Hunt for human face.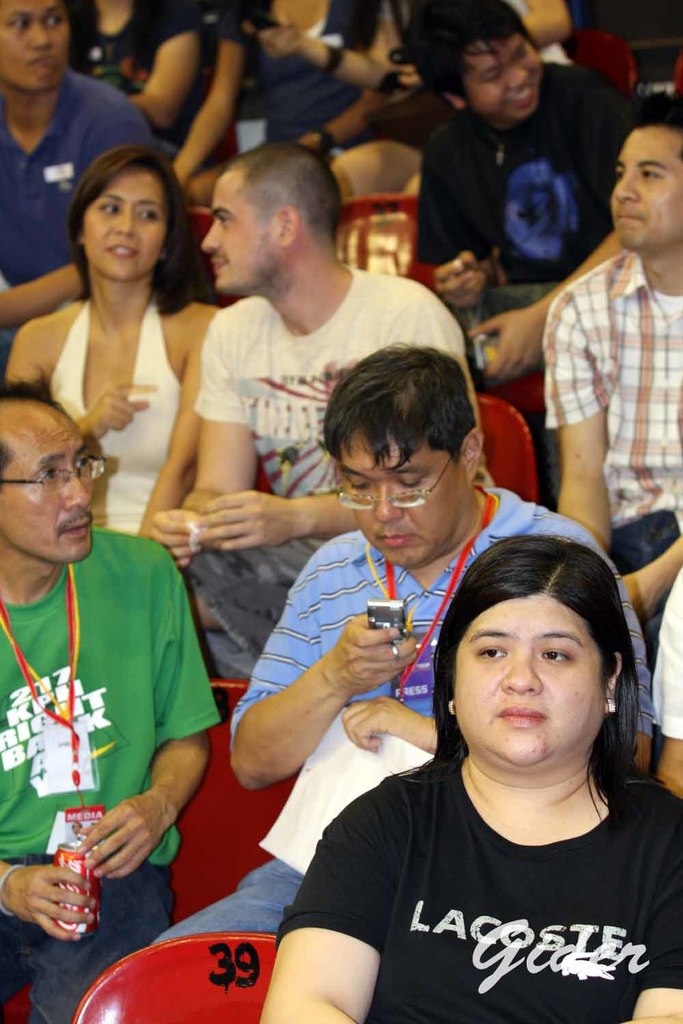
Hunted down at box(611, 129, 682, 254).
